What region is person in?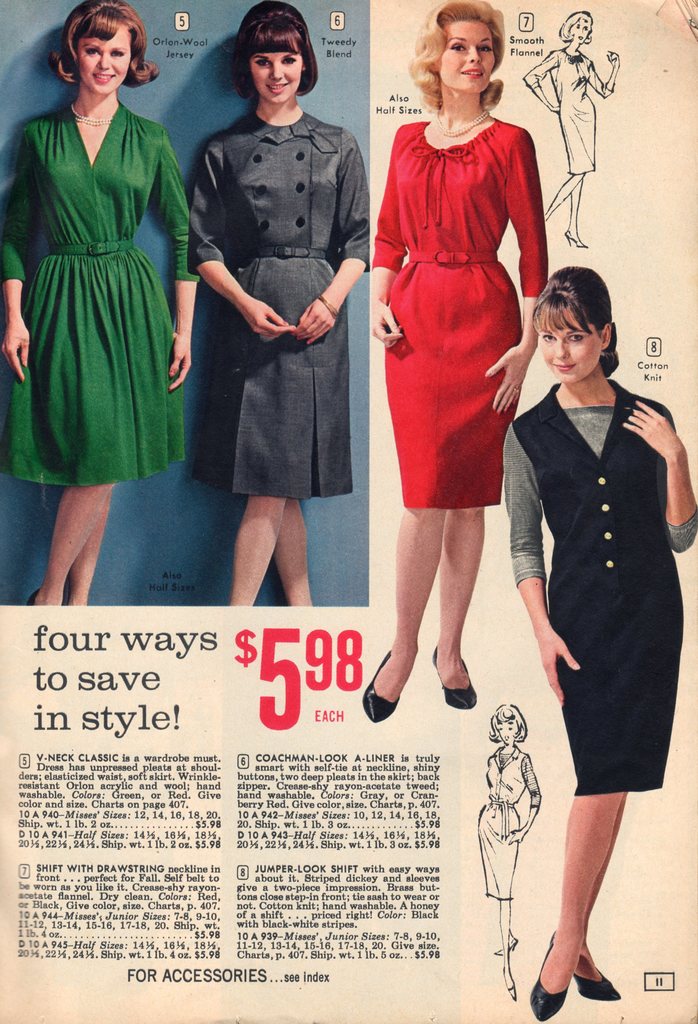
rect(525, 12, 618, 243).
